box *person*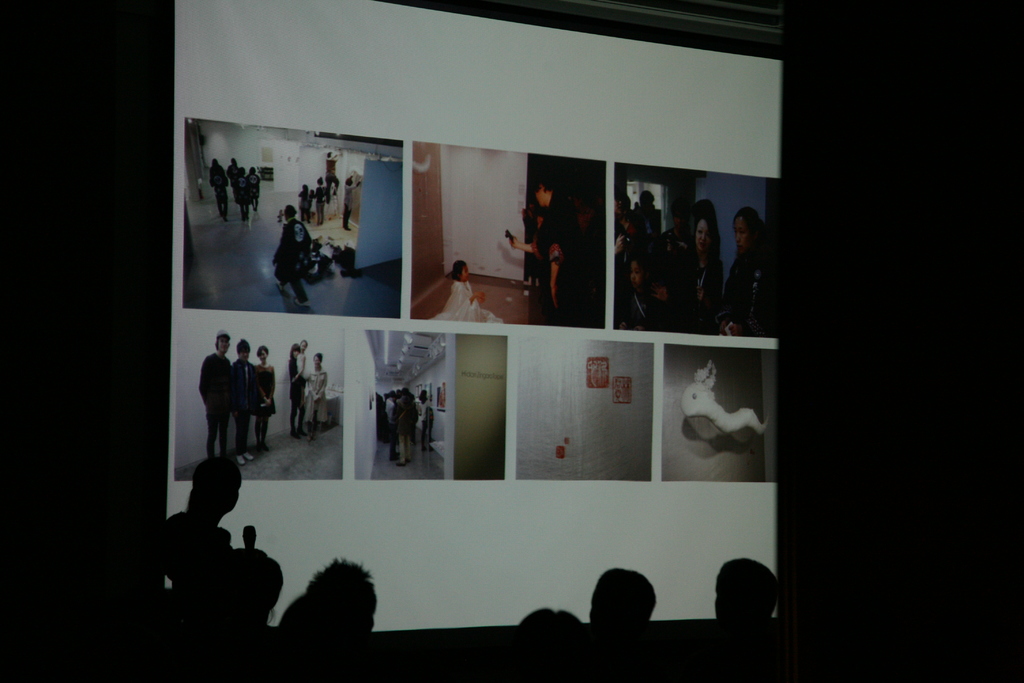
719,203,767,336
